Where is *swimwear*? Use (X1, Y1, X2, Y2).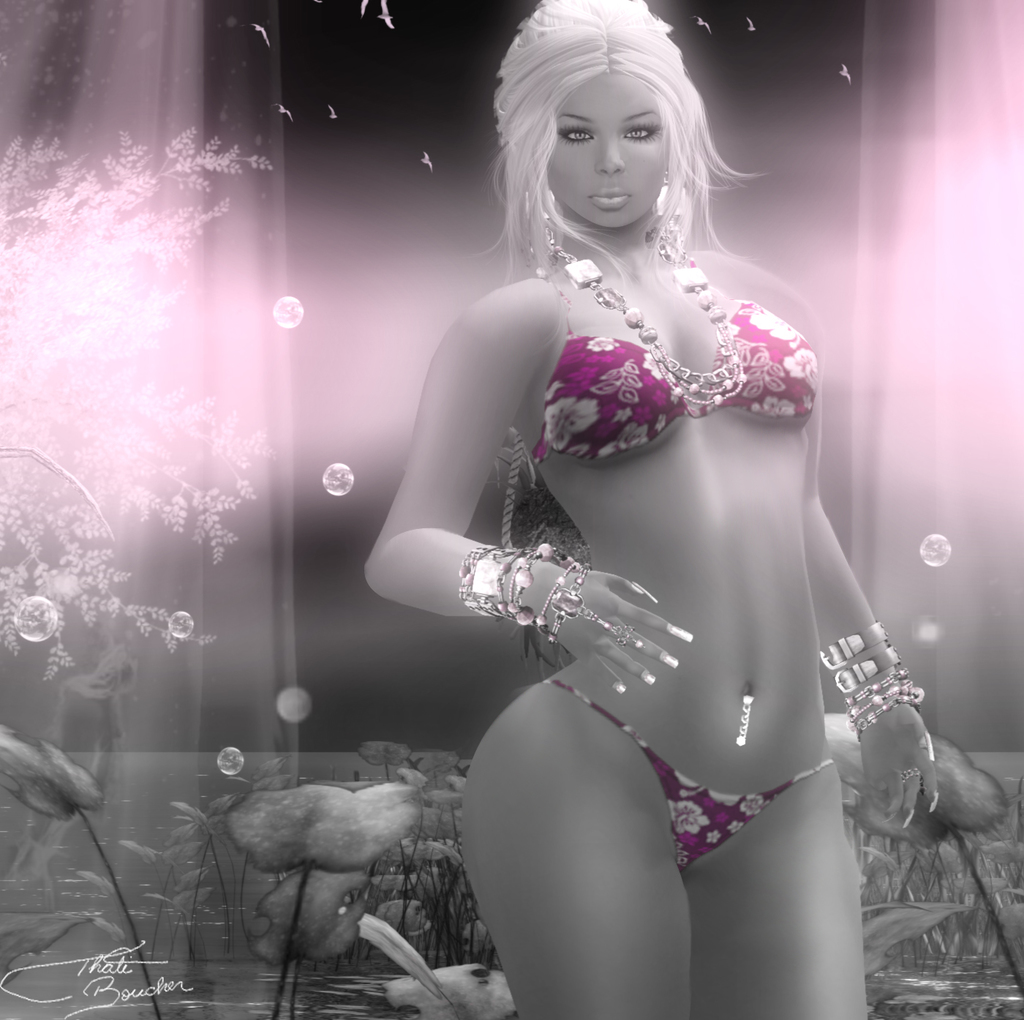
(530, 286, 822, 456).
